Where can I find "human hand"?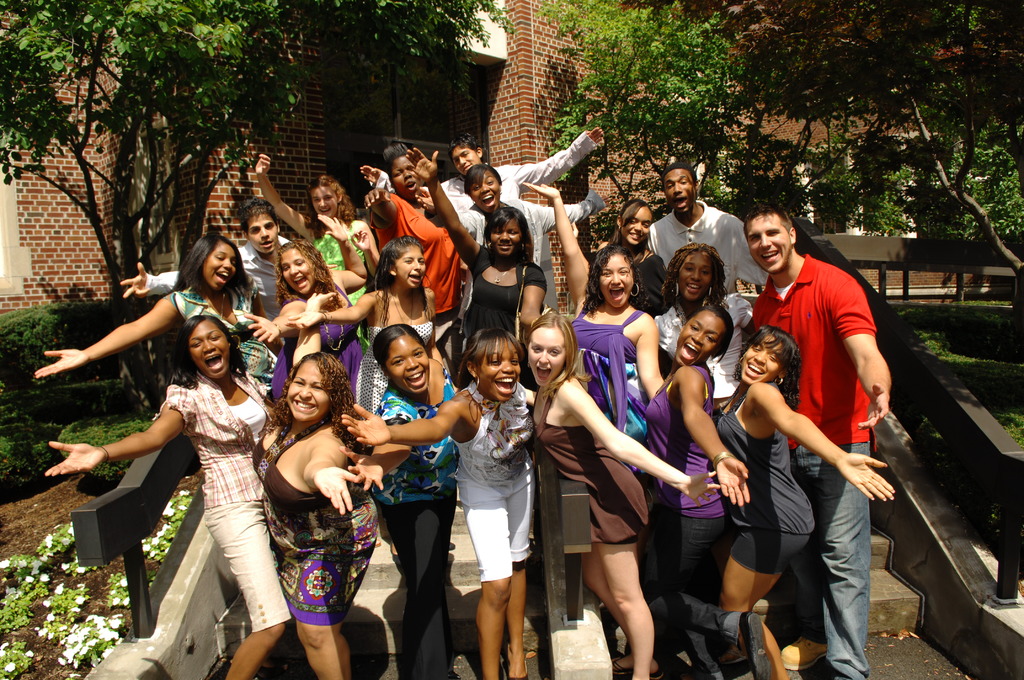
You can find it at x1=283, y1=310, x2=325, y2=332.
